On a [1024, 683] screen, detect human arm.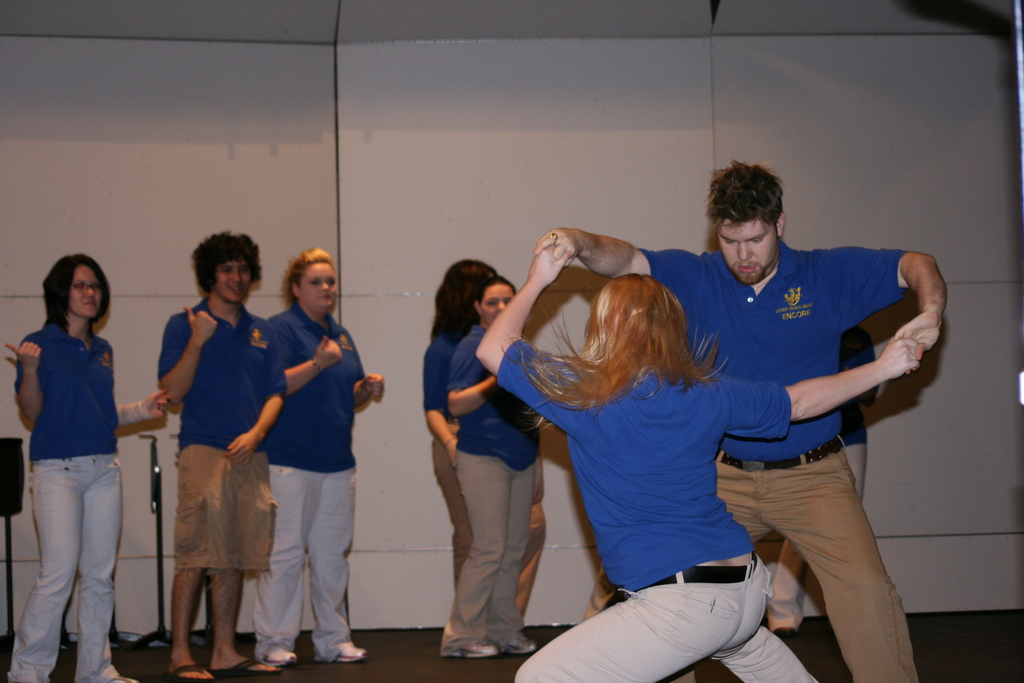
714,339,928,447.
